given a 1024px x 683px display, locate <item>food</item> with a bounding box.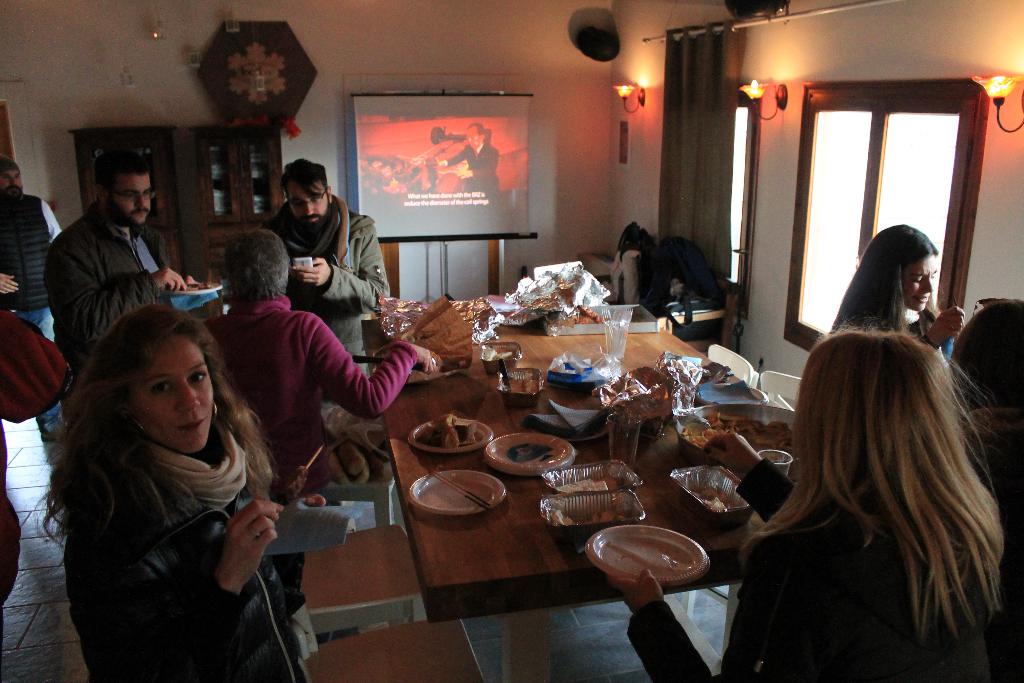
Located: detection(684, 409, 801, 452).
